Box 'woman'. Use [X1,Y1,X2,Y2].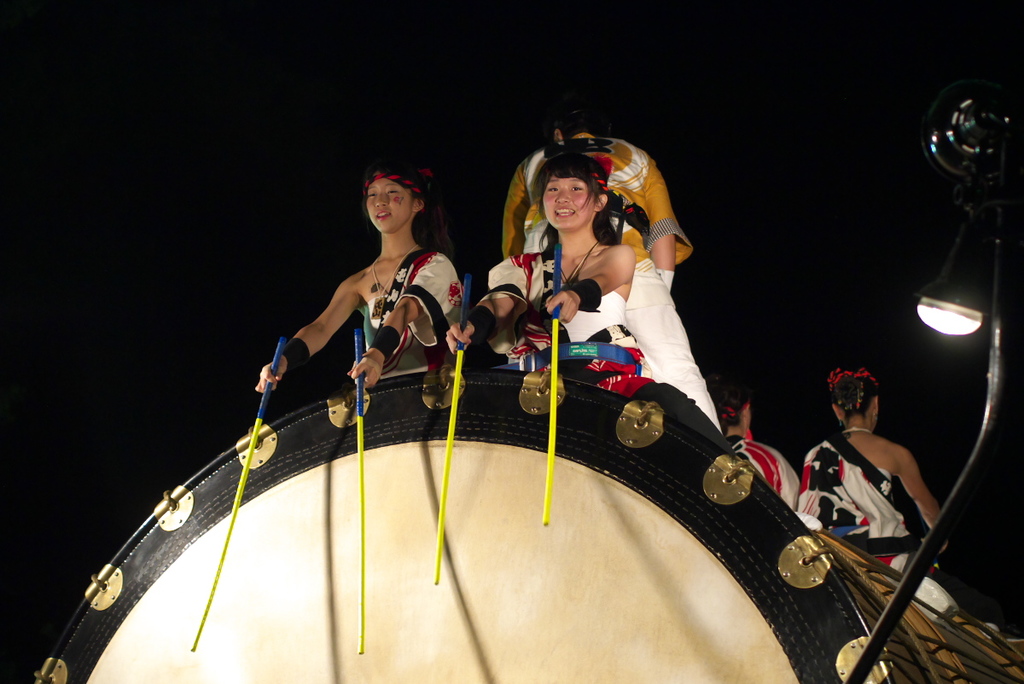
[248,162,470,396].
